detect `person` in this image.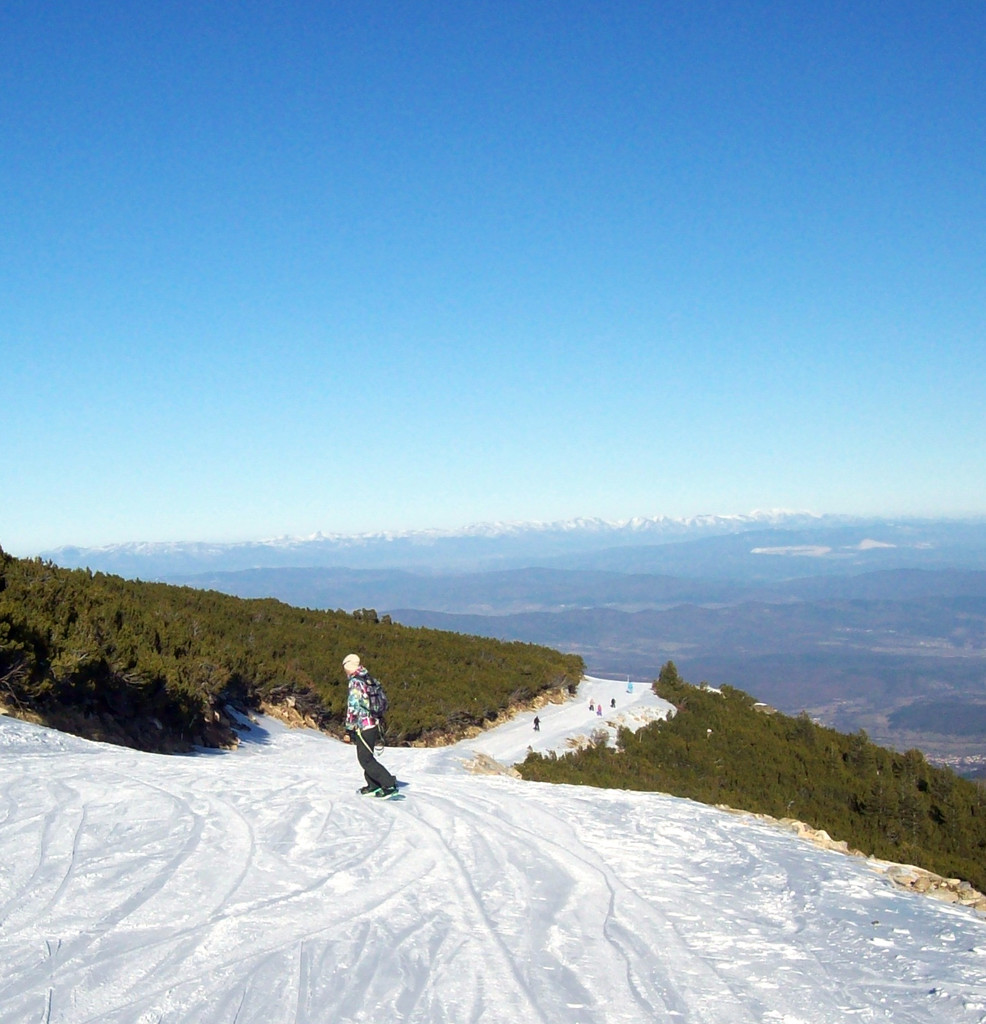
Detection: left=598, top=703, right=603, bottom=716.
